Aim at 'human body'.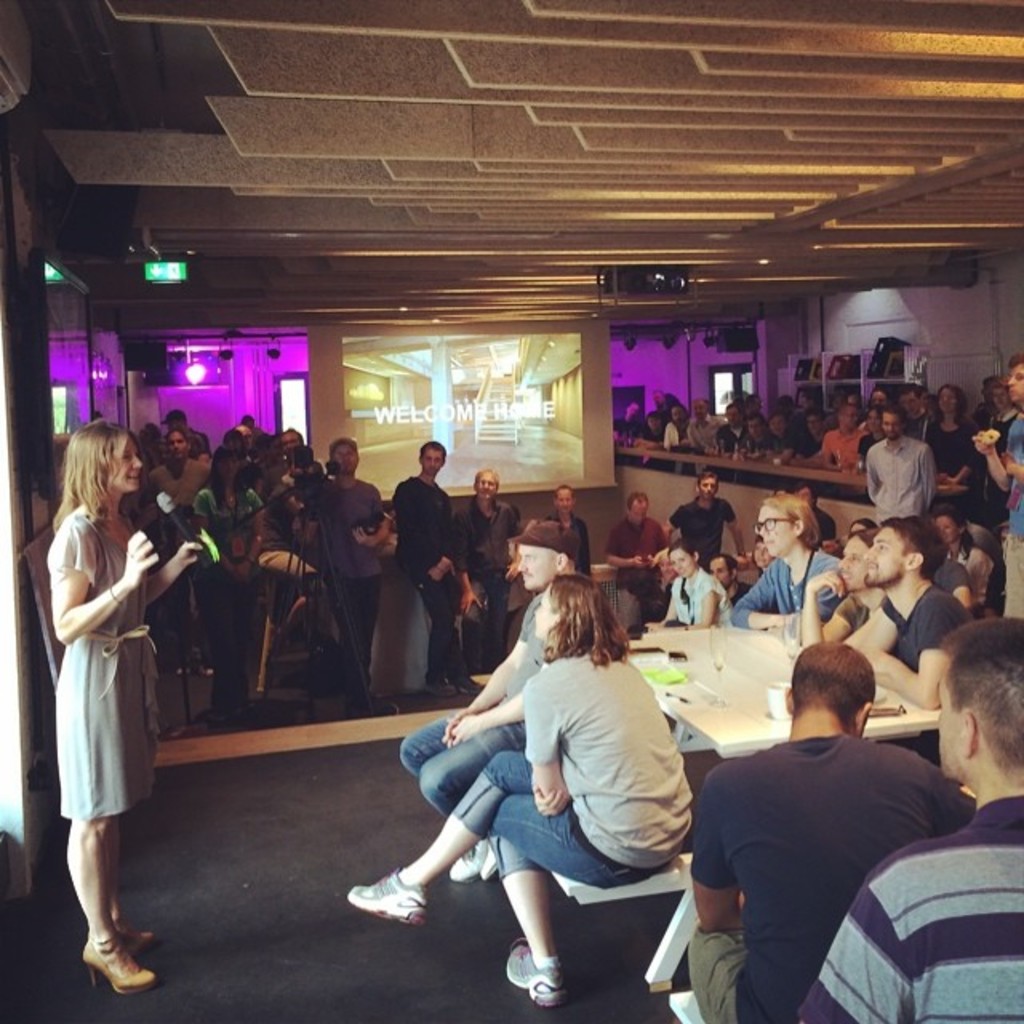
Aimed at (861,411,936,523).
